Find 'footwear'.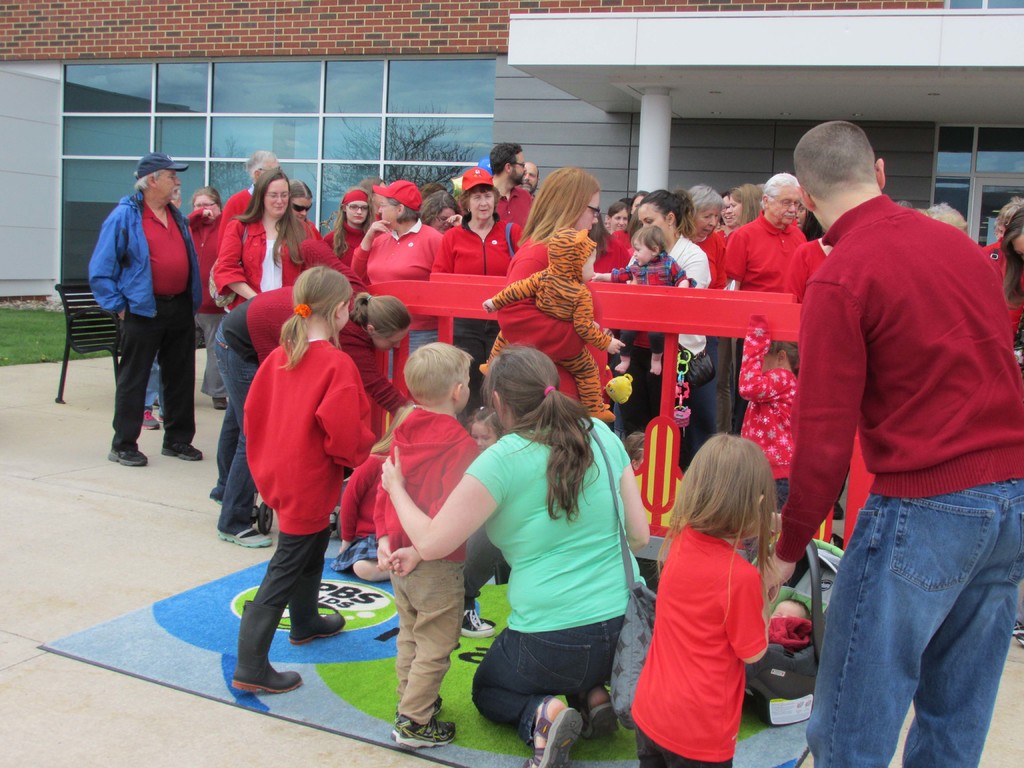
[292, 610, 343, 646].
